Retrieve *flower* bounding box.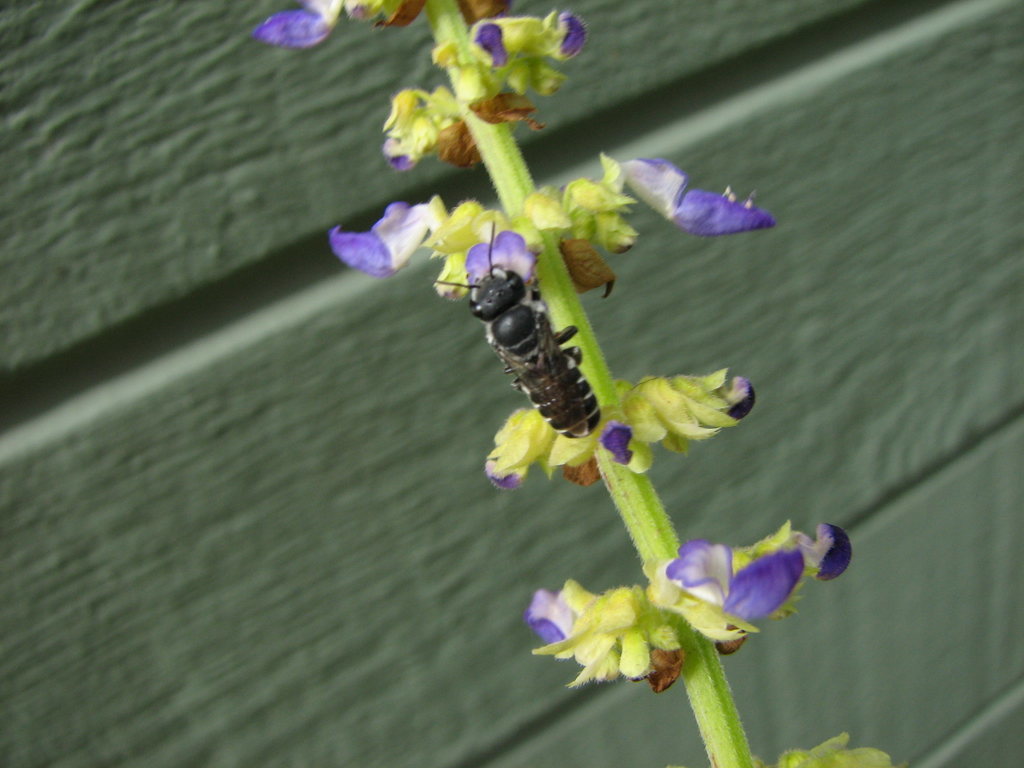
Bounding box: {"left": 255, "top": 0, "right": 342, "bottom": 50}.
